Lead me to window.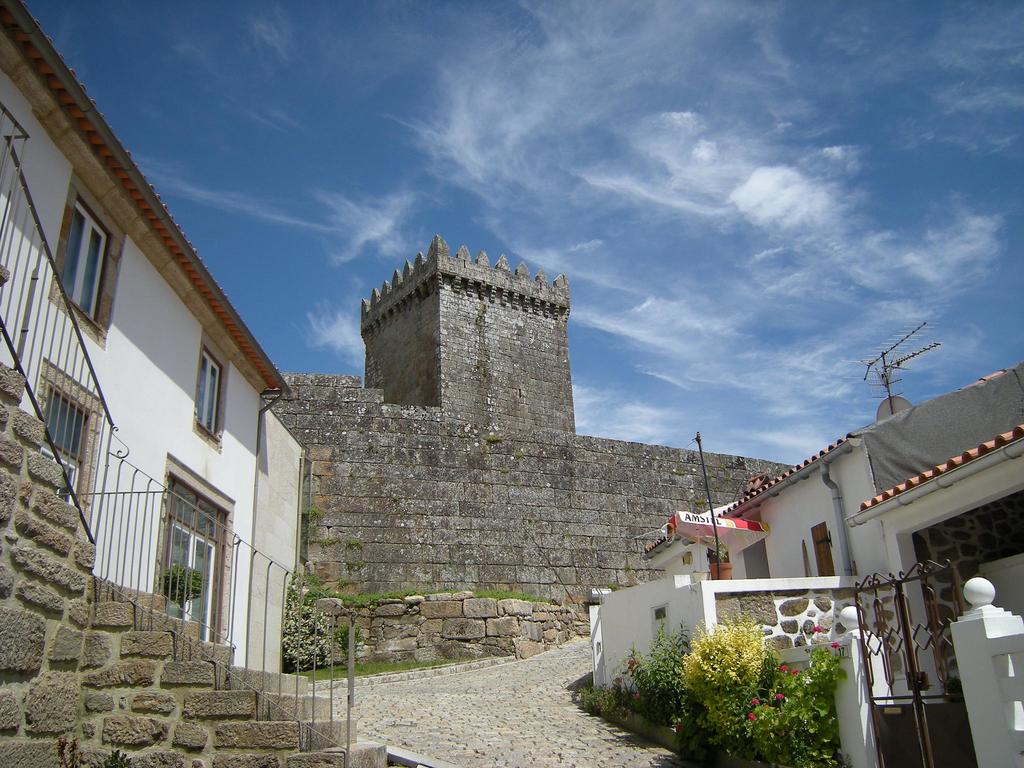
Lead to region(191, 344, 225, 440).
